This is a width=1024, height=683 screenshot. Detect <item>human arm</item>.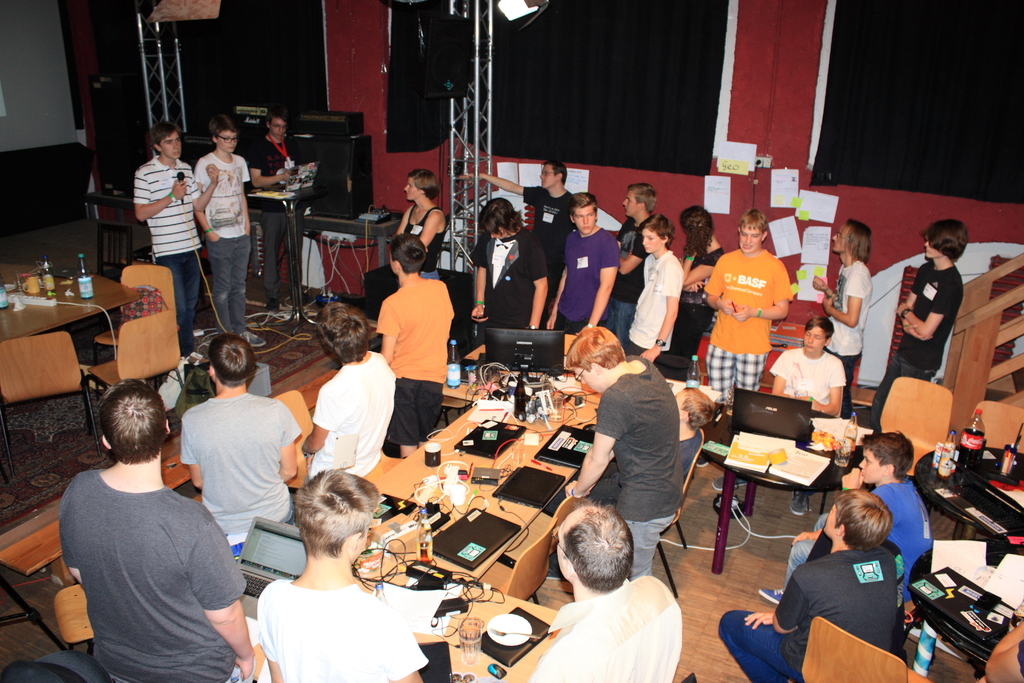
bbox(886, 283, 964, 336).
